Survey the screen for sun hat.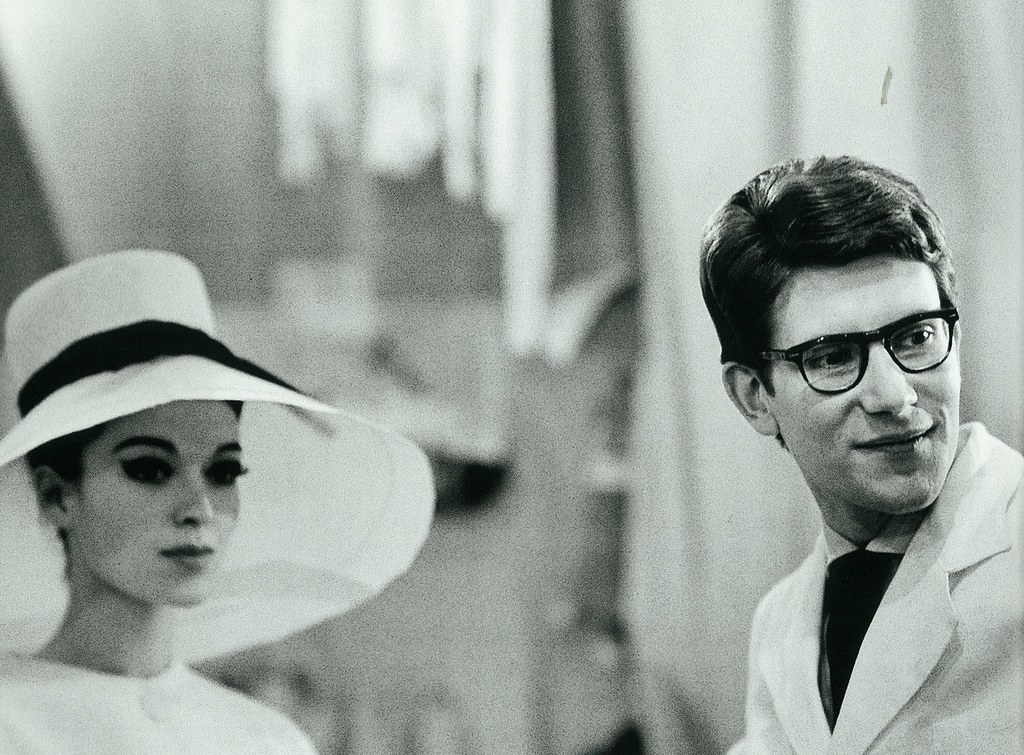
Survey found: l=0, t=247, r=435, b=682.
